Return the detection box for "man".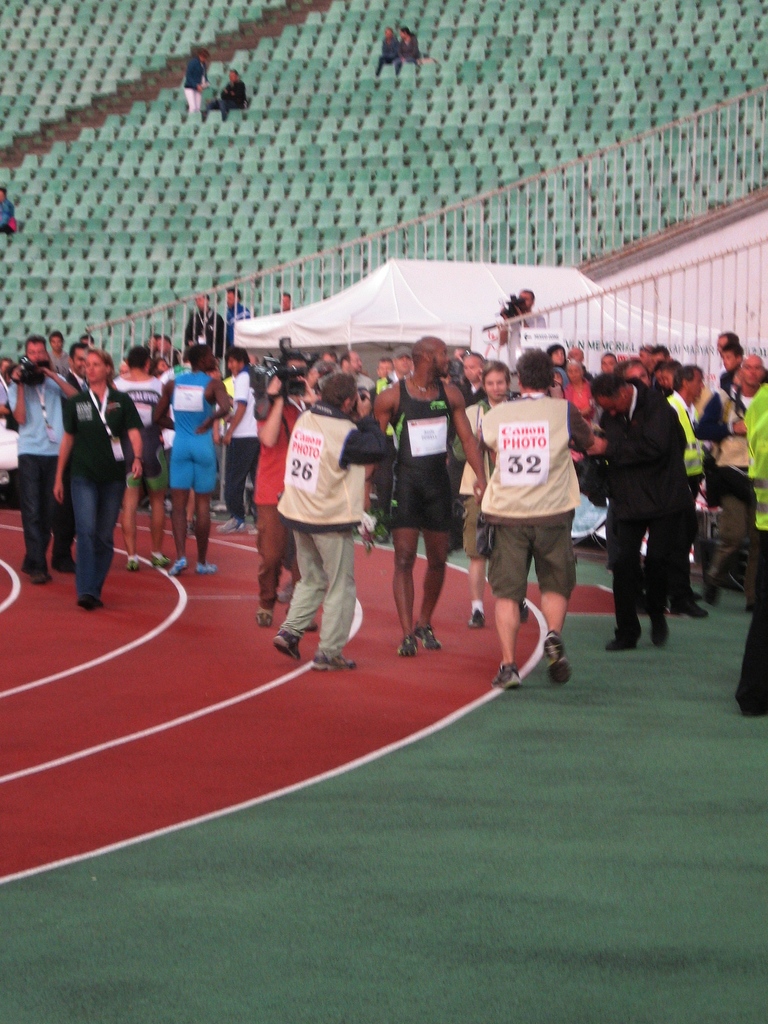
l=461, t=356, r=513, b=627.
